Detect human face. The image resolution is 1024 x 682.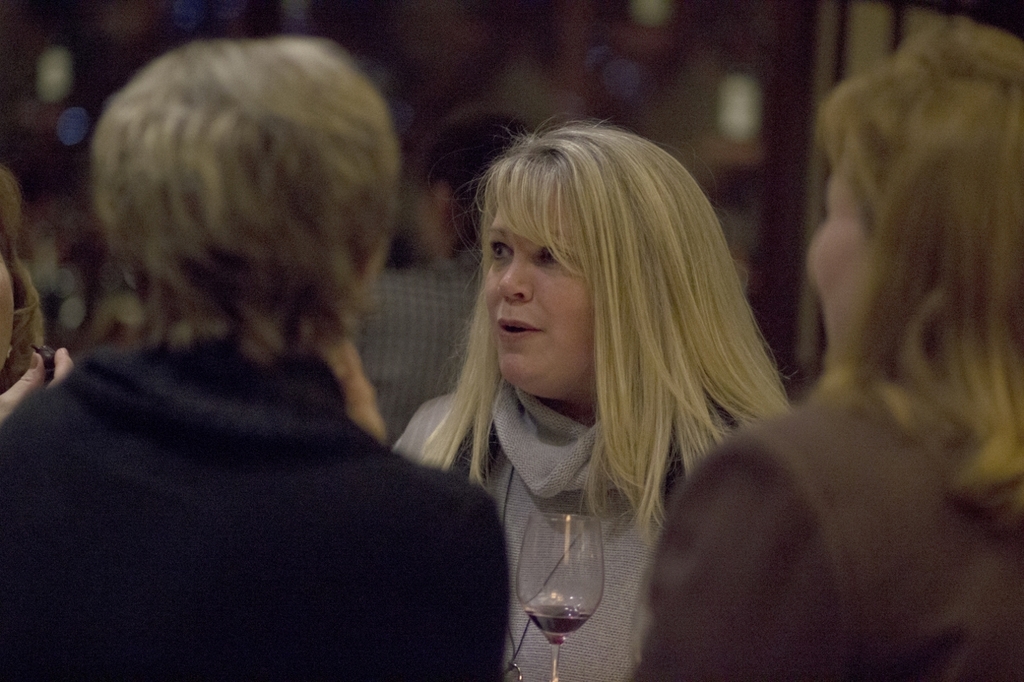
pyautogui.locateOnScreen(485, 185, 593, 387).
